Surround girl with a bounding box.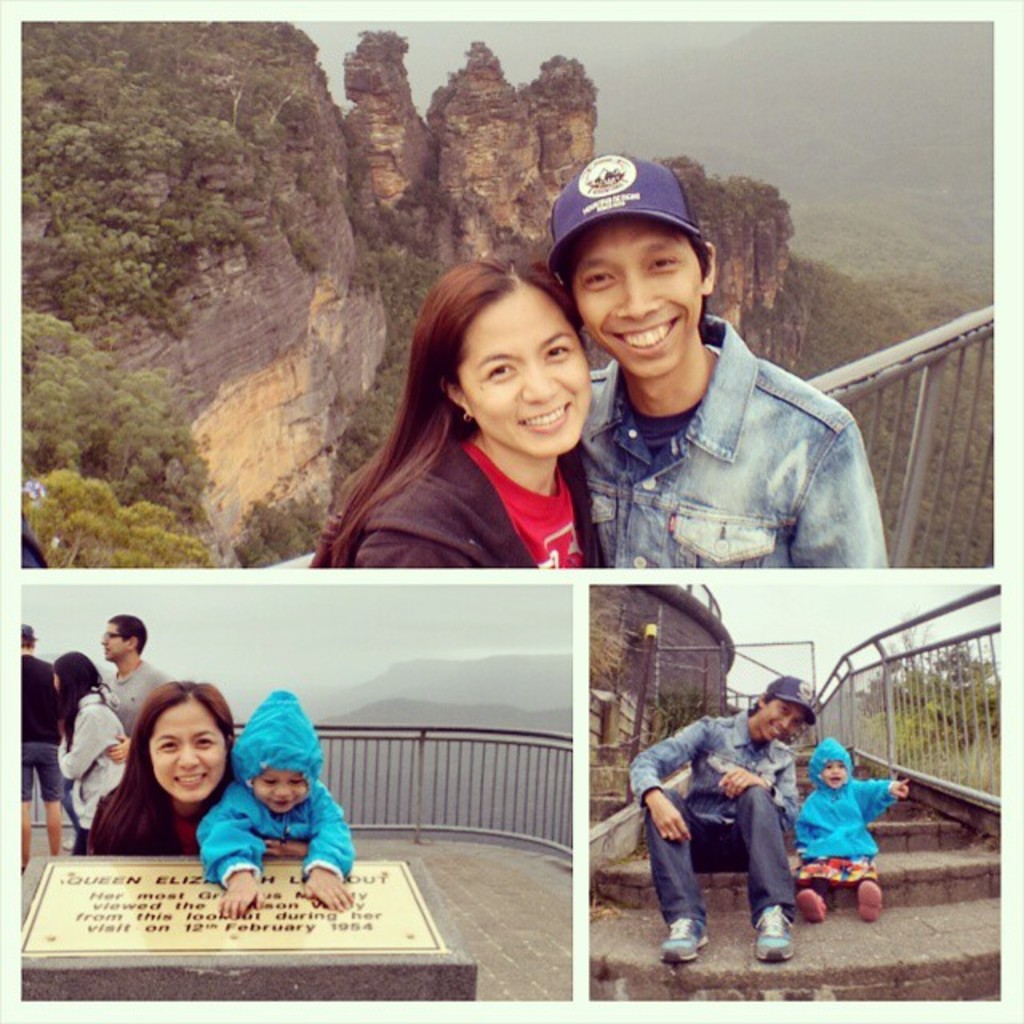
<region>304, 251, 603, 565</region>.
